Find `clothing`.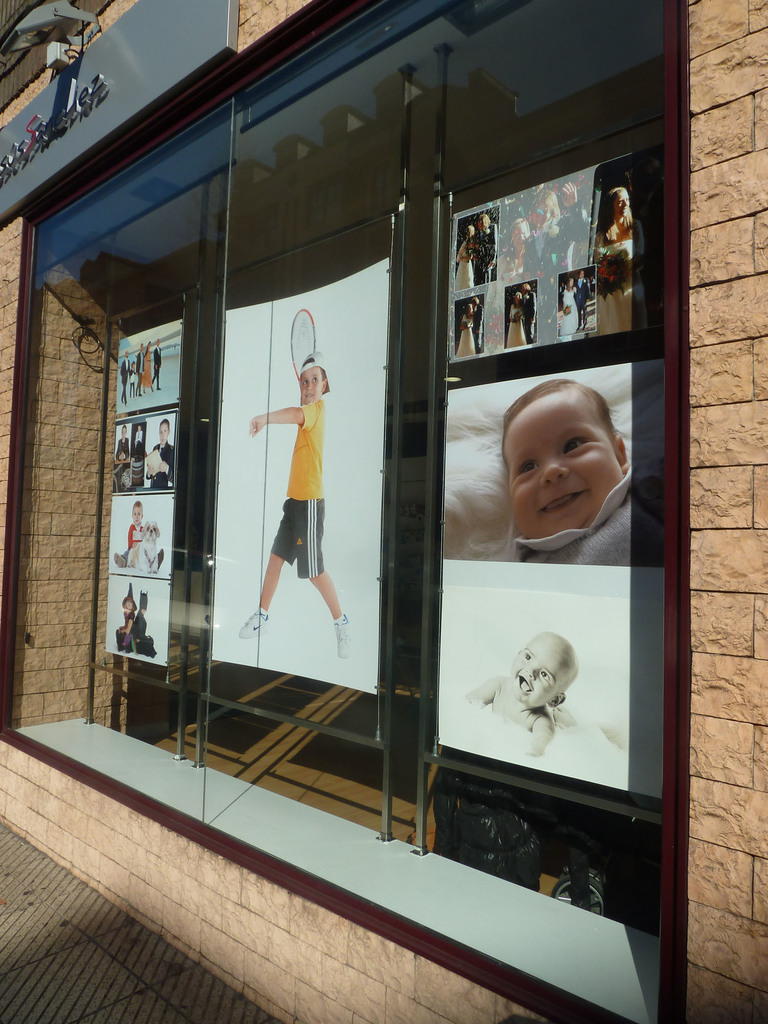
bbox(128, 361, 137, 397).
